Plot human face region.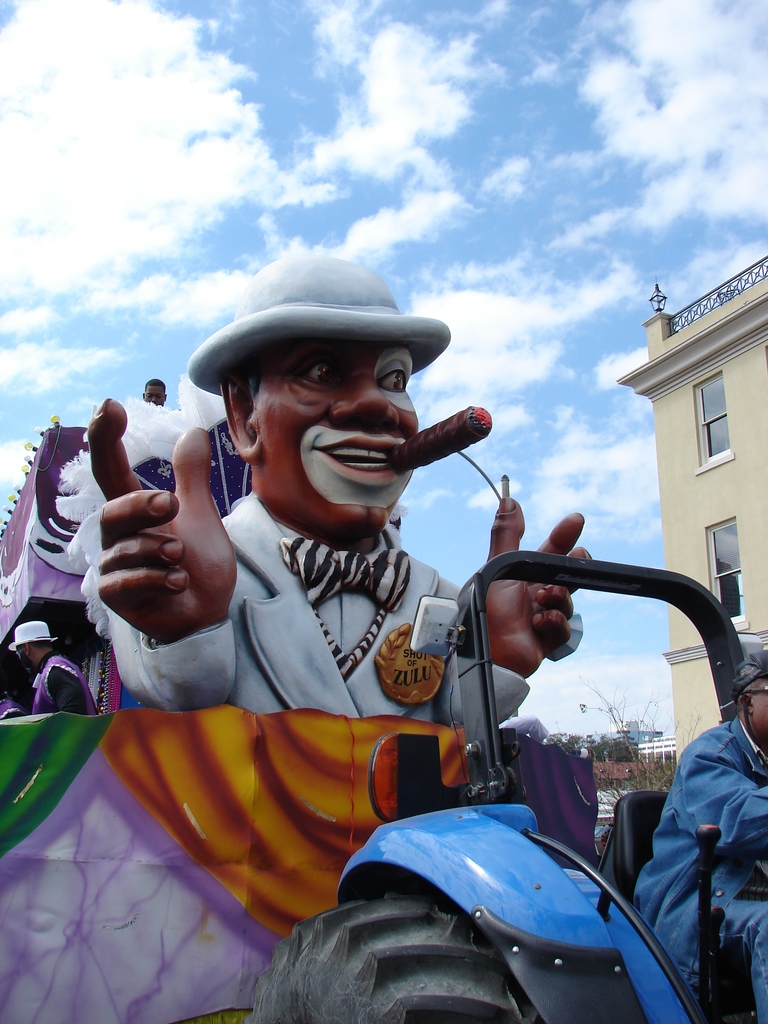
Plotted at [261, 331, 424, 536].
